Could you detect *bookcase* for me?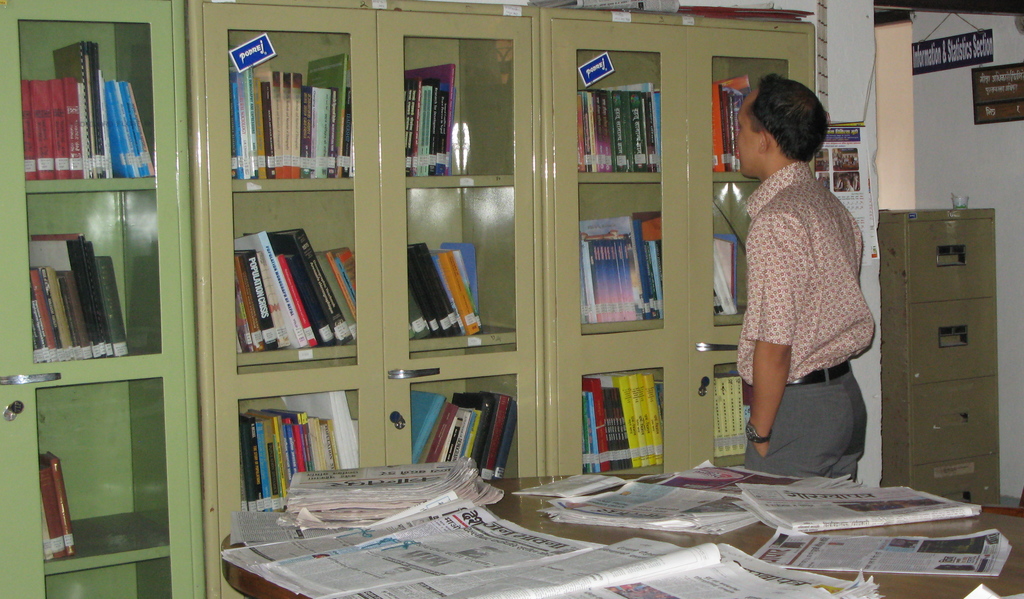
Detection result: 0 0 209 598.
